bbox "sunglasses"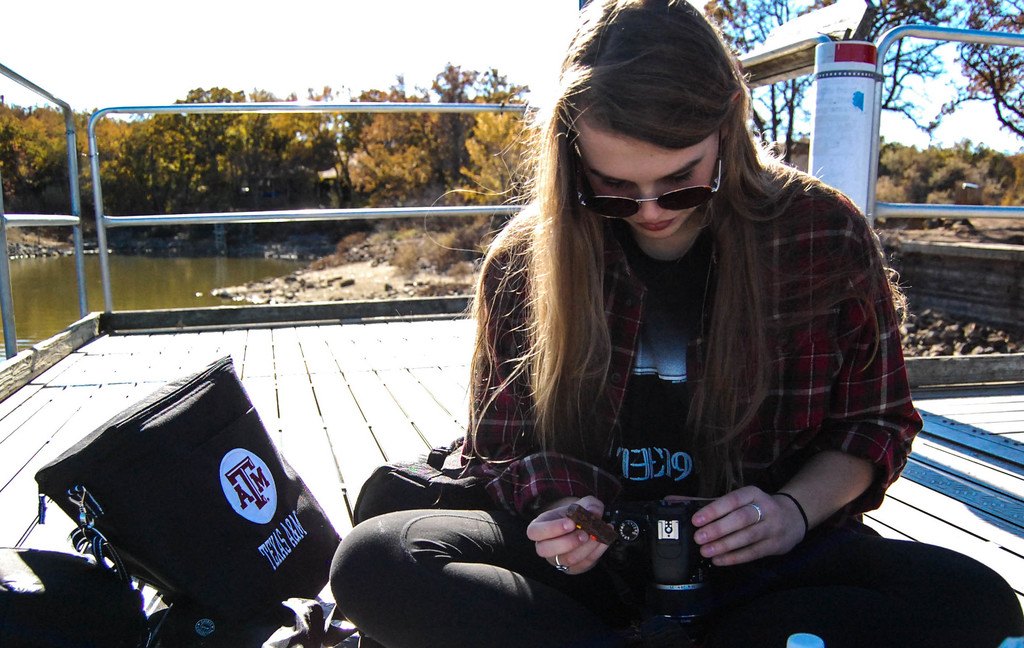
bbox=[576, 127, 722, 220]
